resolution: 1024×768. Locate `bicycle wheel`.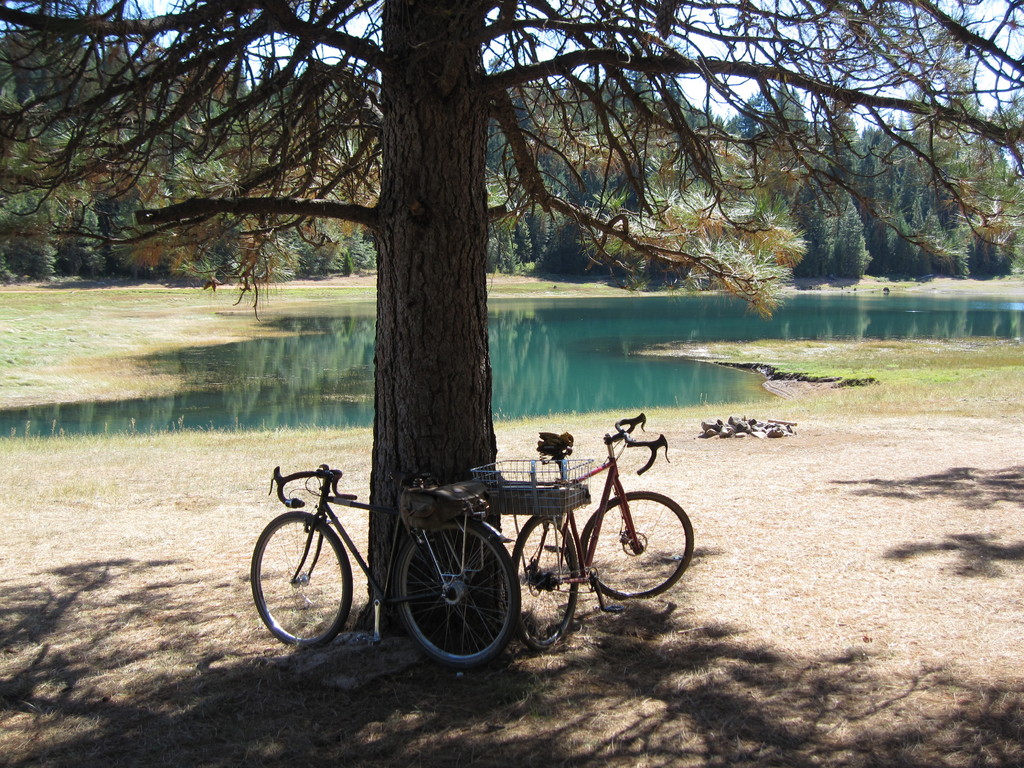
<region>580, 488, 697, 600</region>.
